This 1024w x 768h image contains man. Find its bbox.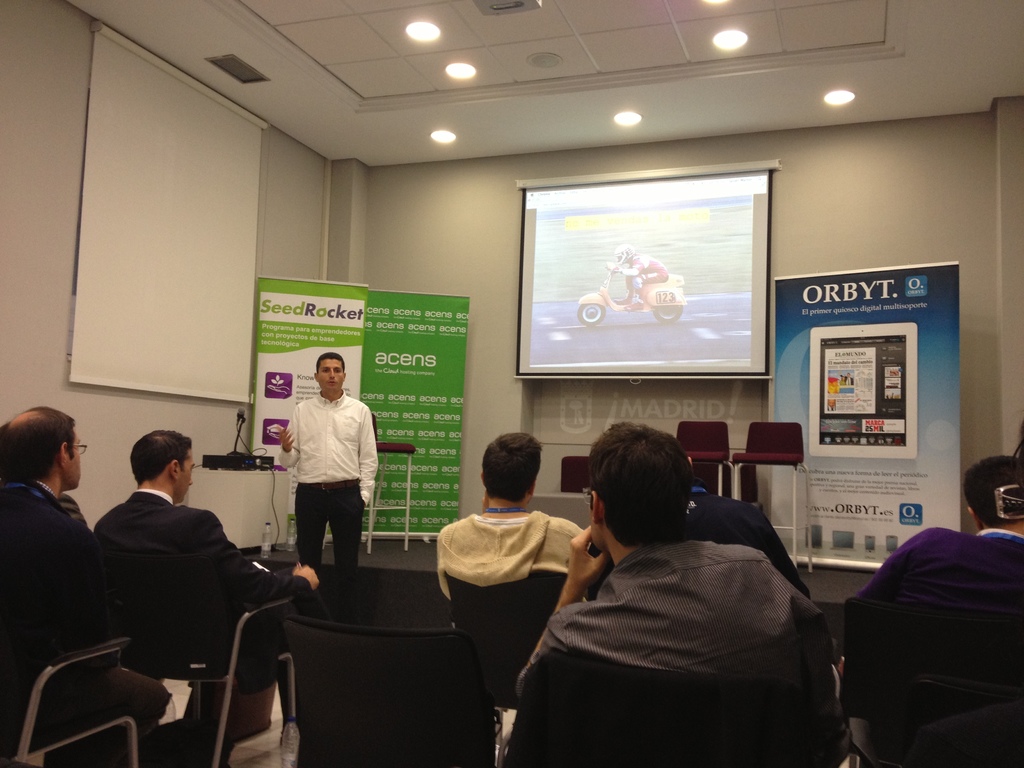
(x1=854, y1=456, x2=1023, y2=596).
